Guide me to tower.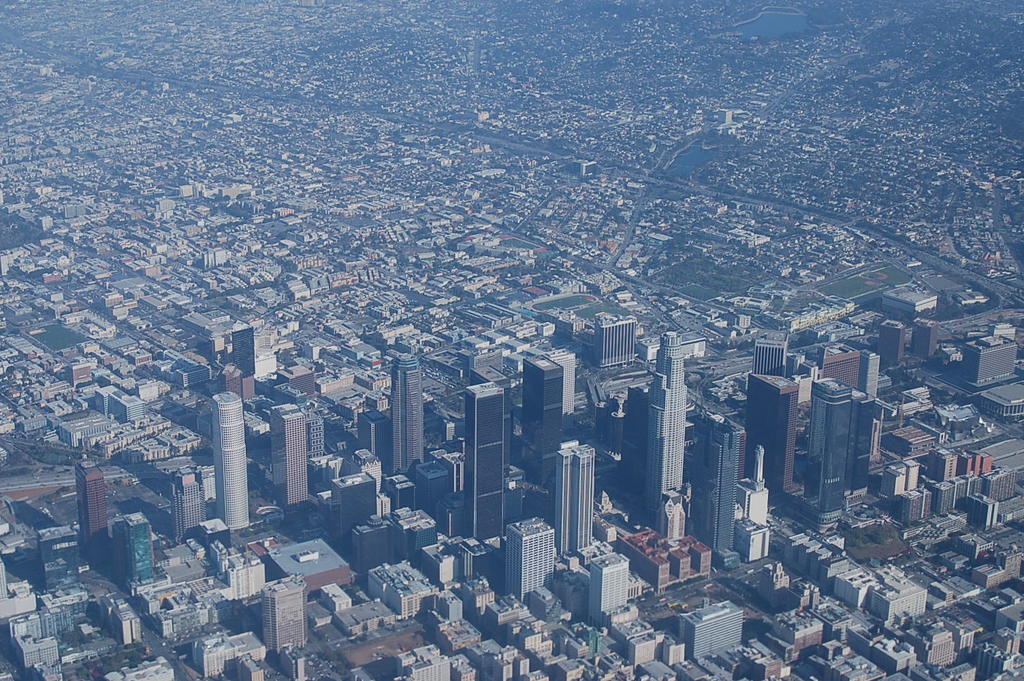
Guidance: (x1=556, y1=432, x2=592, y2=560).
